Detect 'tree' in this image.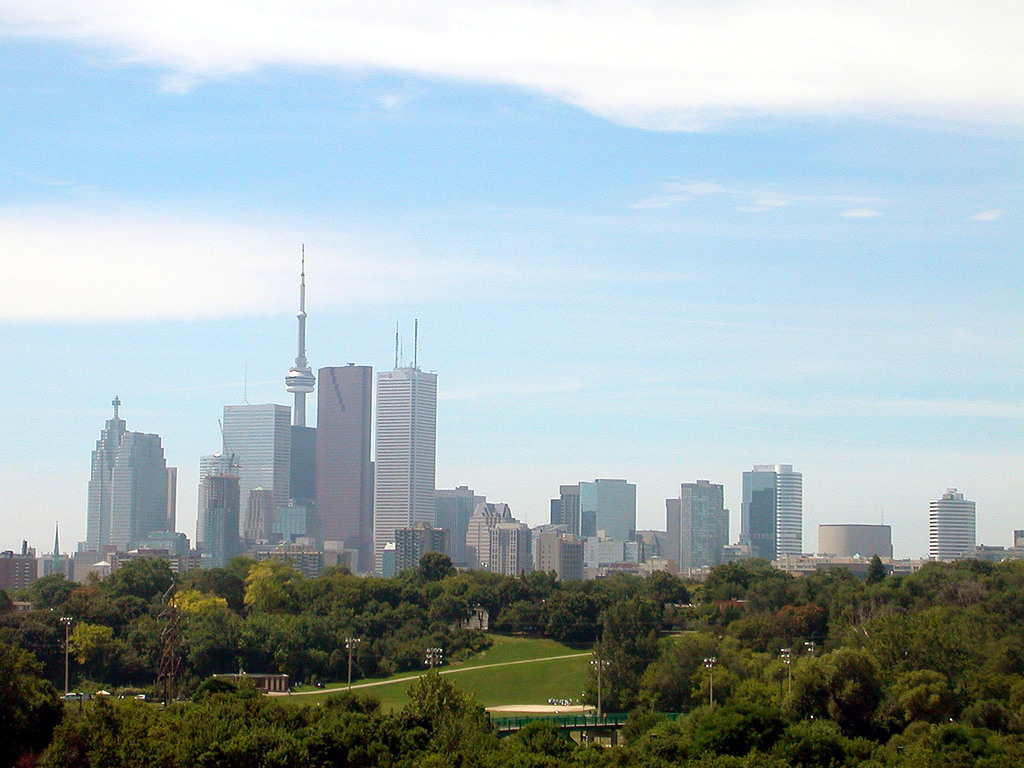
Detection: detection(703, 555, 785, 609).
